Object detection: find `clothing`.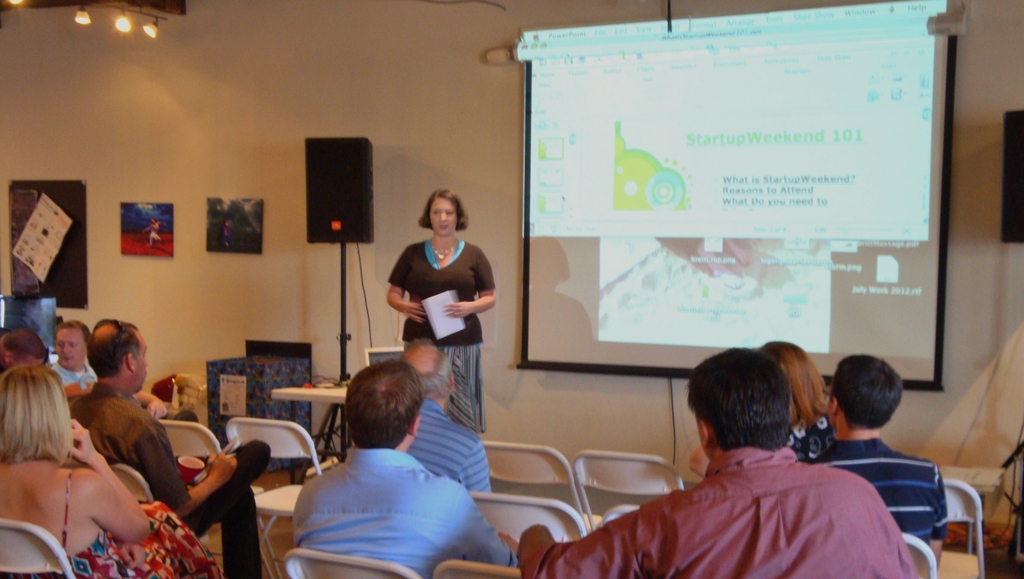
<box>787,415,837,466</box>.
